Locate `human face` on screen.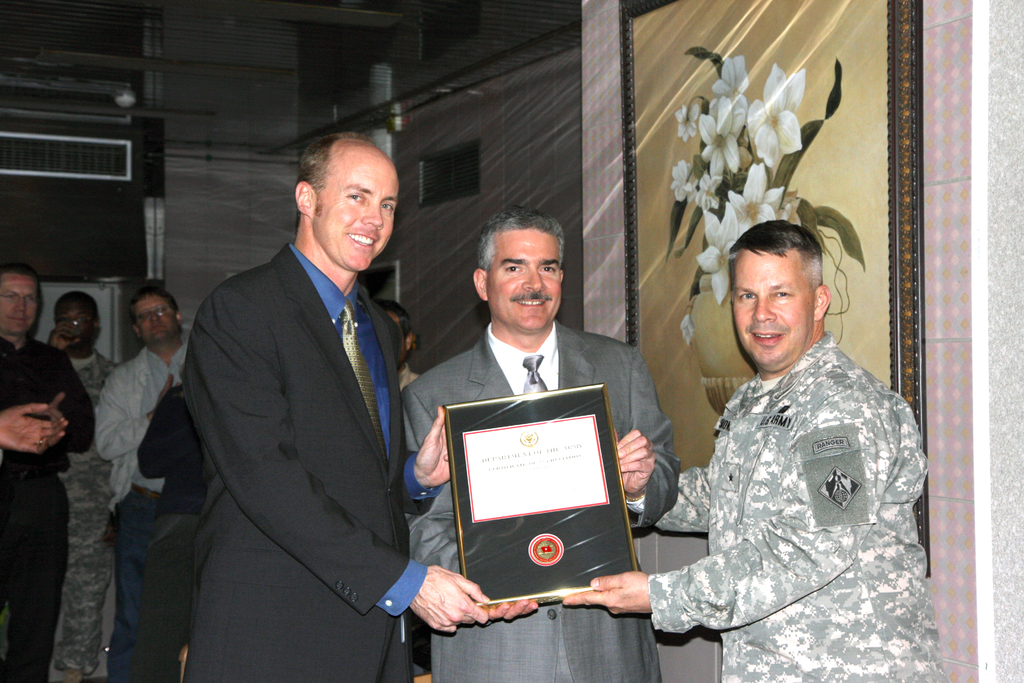
On screen at [x1=486, y1=226, x2=563, y2=327].
